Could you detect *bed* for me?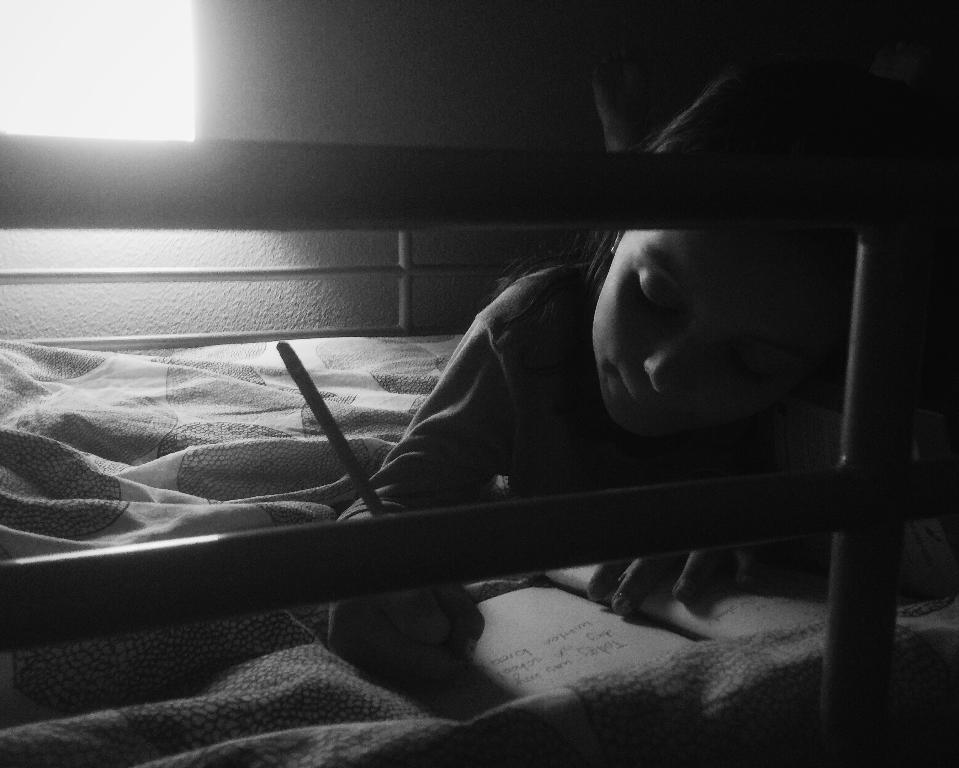
Detection result: (51, 178, 911, 751).
